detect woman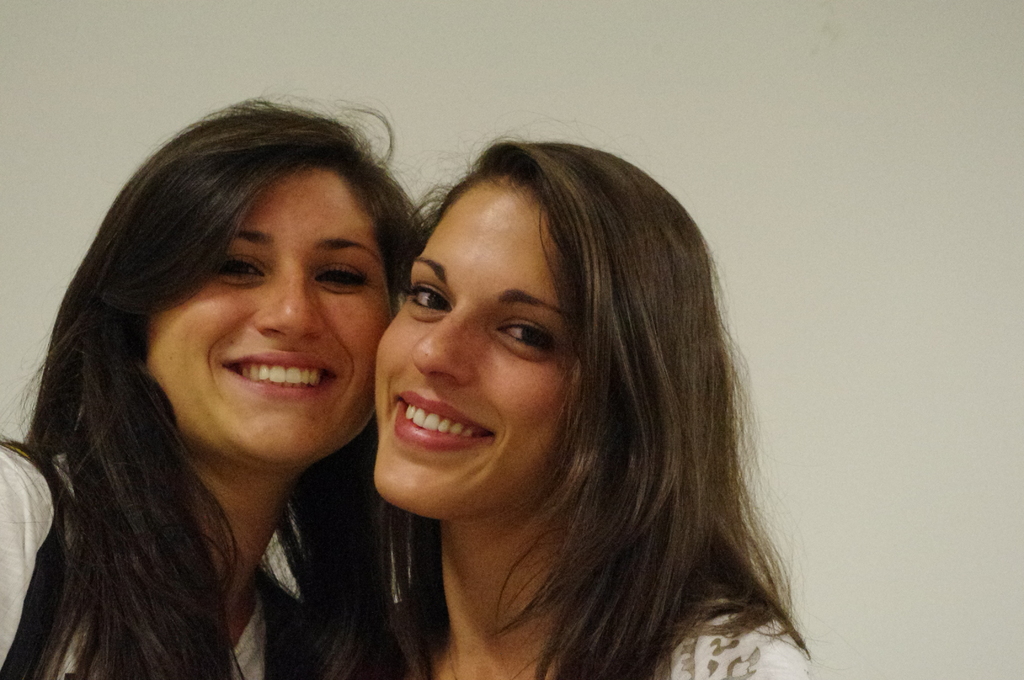
(x1=281, y1=134, x2=823, y2=674)
